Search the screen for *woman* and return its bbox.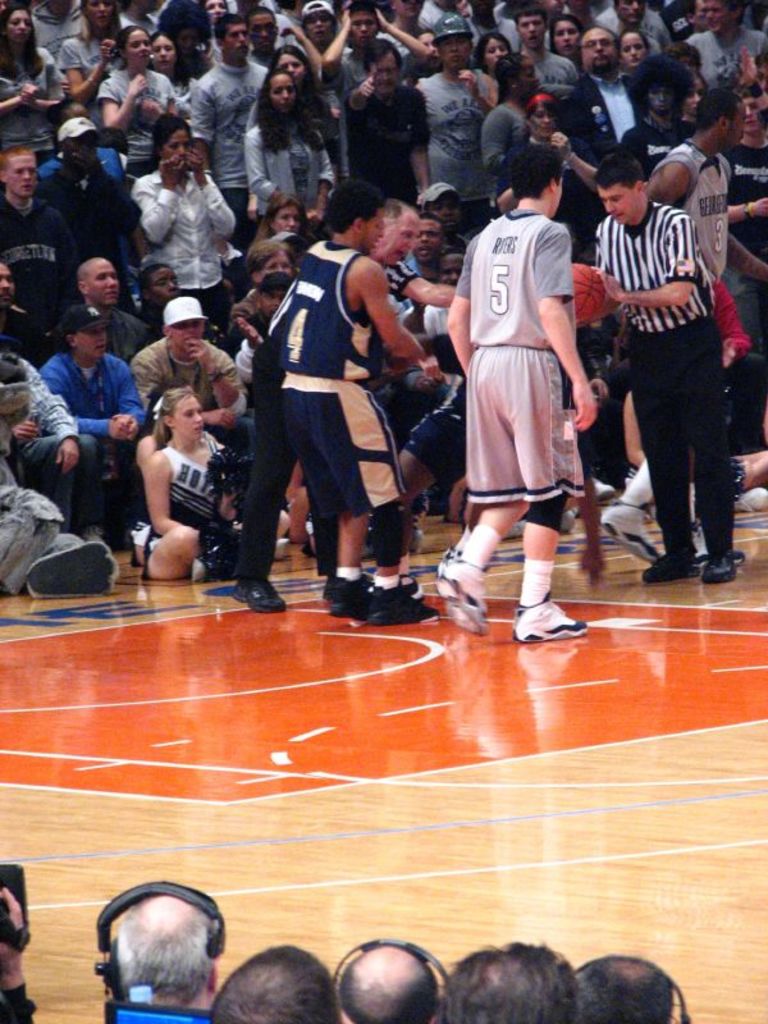
Found: region(251, 187, 310, 237).
